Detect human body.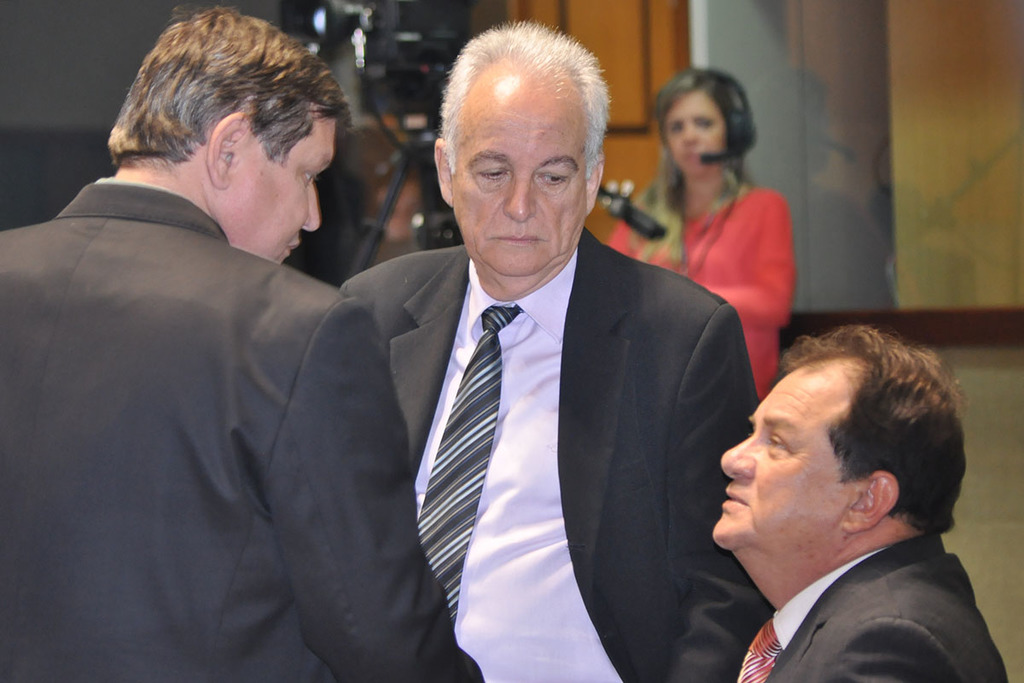
Detected at detection(0, 3, 483, 682).
